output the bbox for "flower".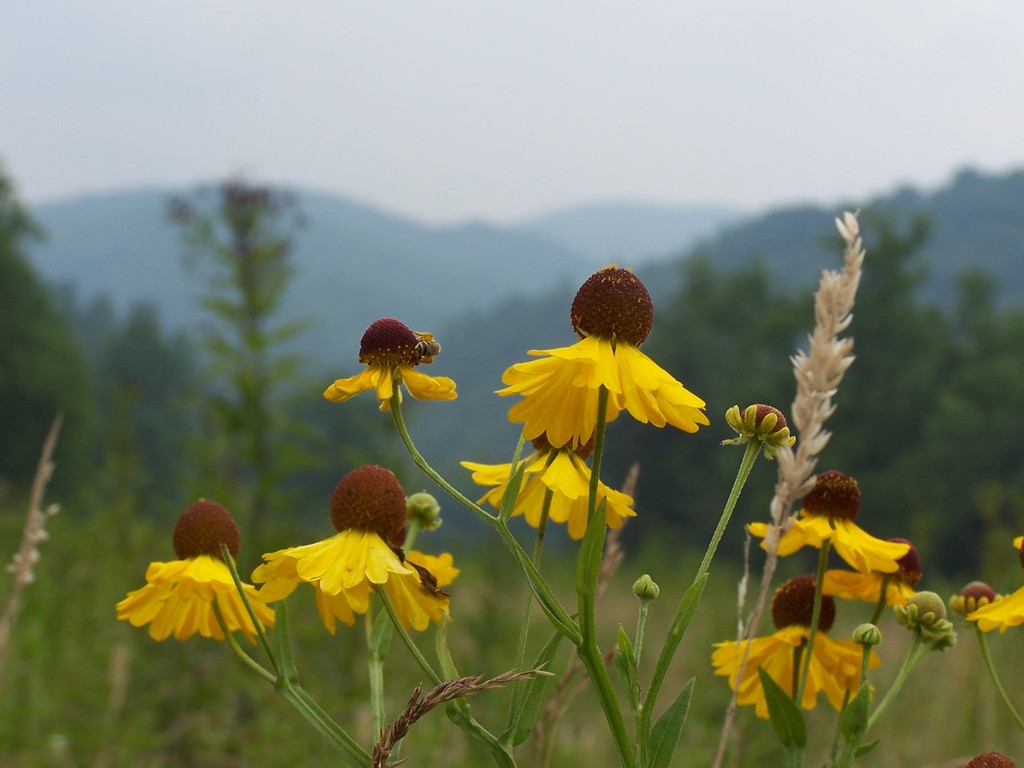
crop(810, 537, 927, 600).
